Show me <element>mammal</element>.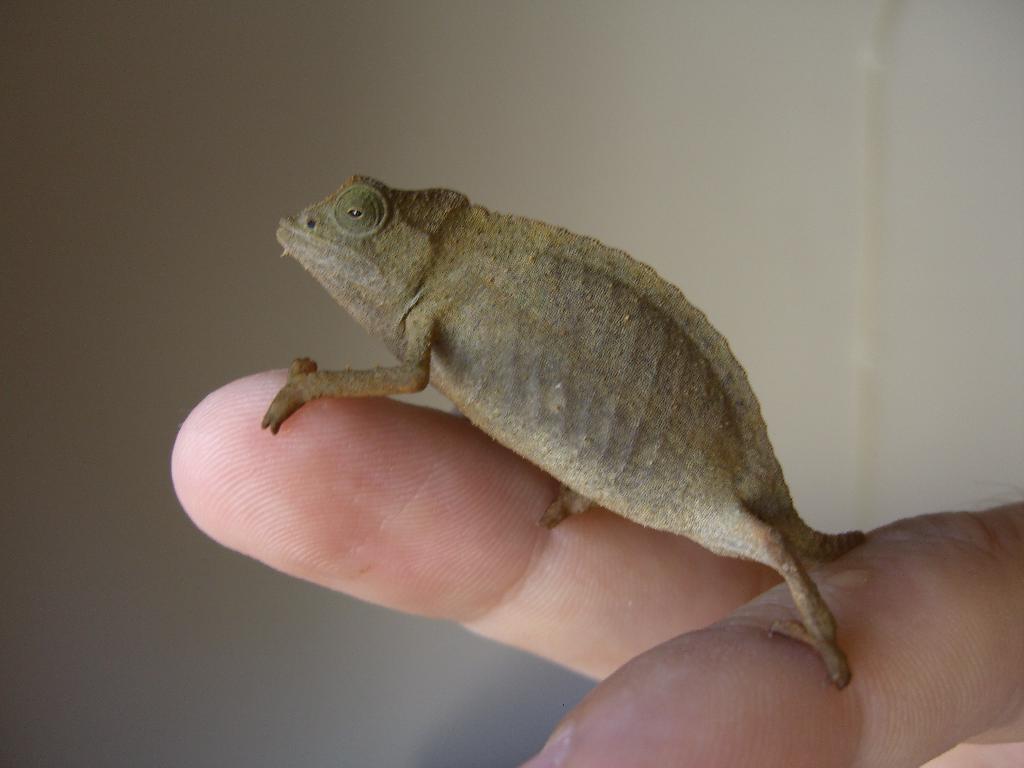
<element>mammal</element> is here: detection(169, 365, 1023, 767).
